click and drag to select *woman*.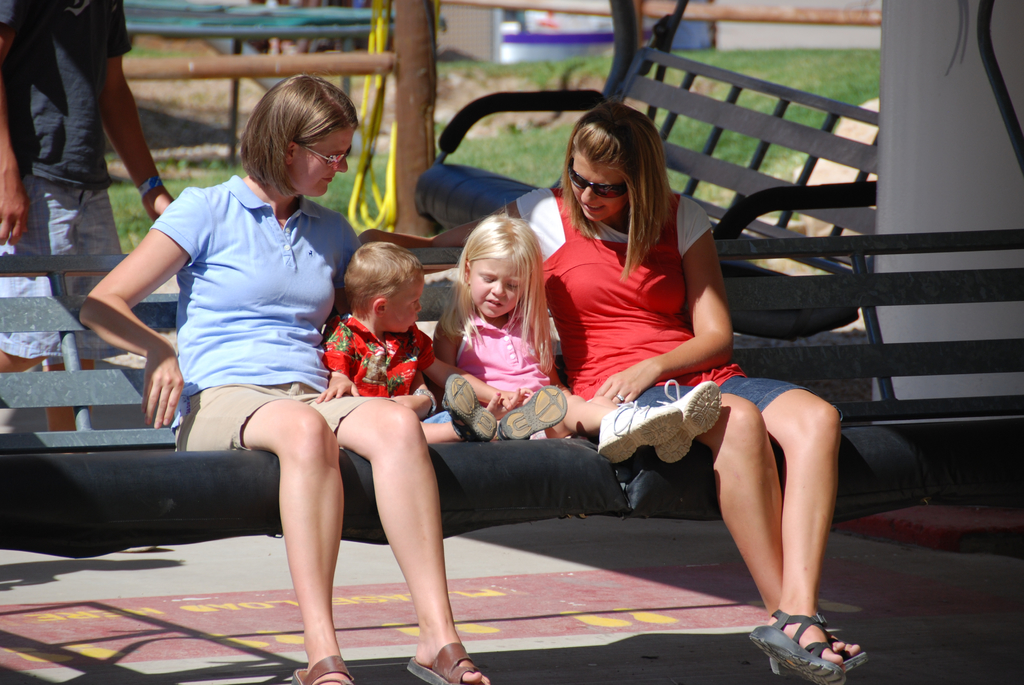
Selection: x1=358, y1=105, x2=866, y2=684.
